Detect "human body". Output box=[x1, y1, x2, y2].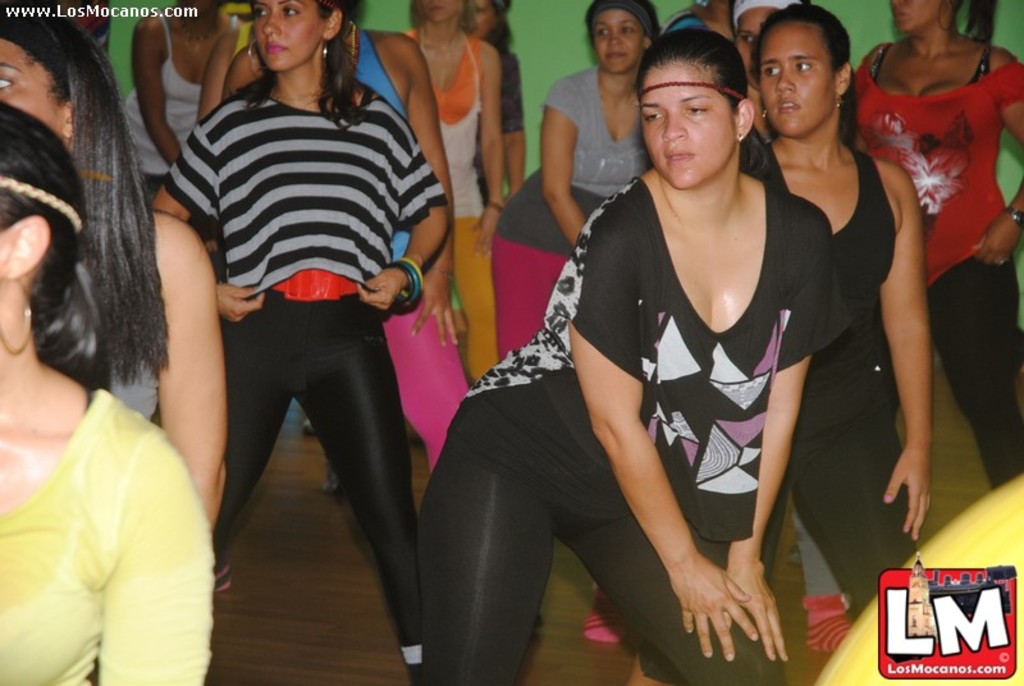
box=[850, 0, 1023, 497].
